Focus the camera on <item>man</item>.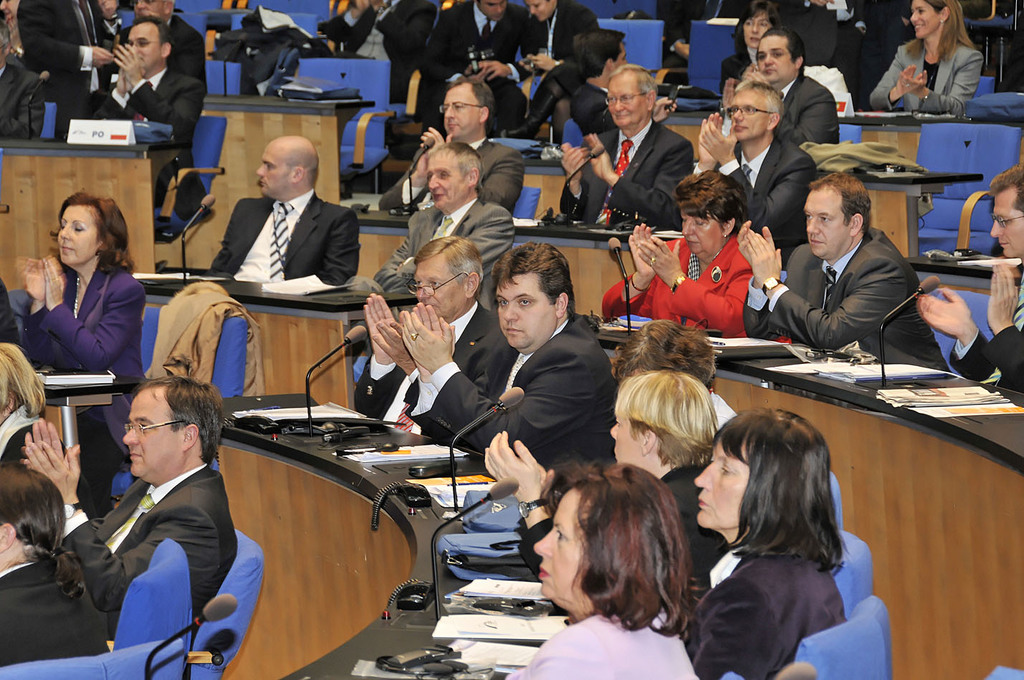
Focus region: locate(914, 157, 1023, 401).
